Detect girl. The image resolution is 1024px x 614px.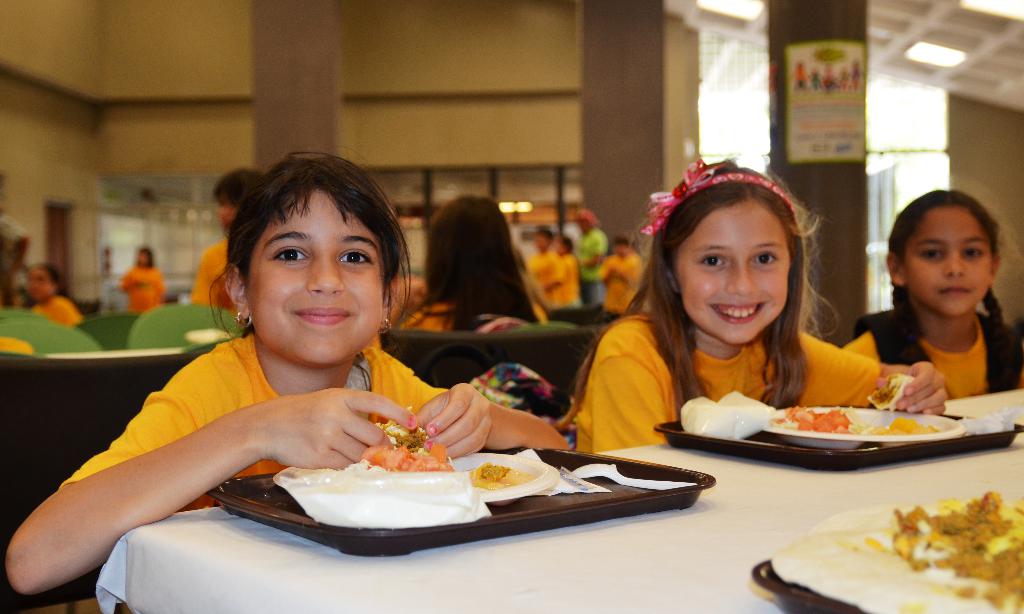
detection(399, 192, 547, 330).
